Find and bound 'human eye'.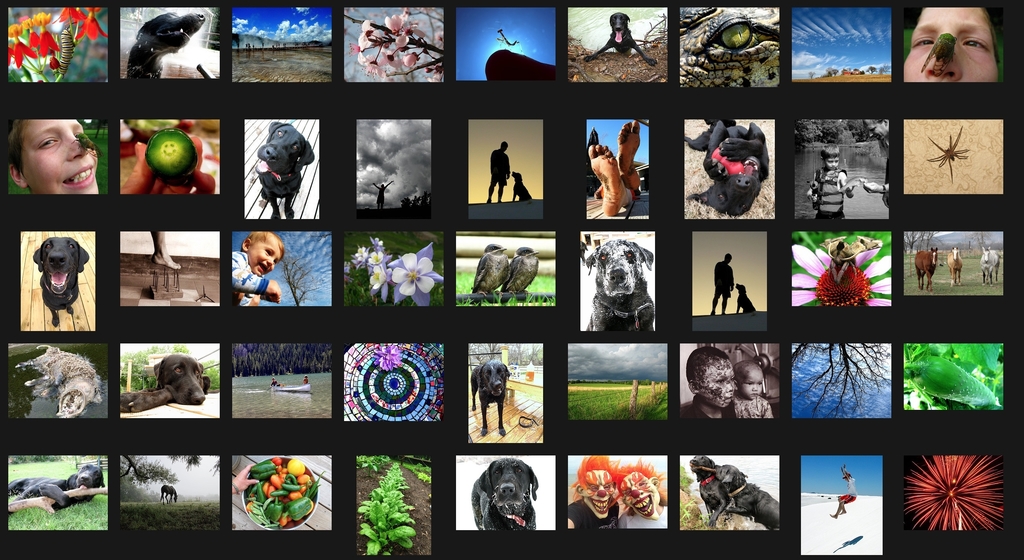
Bound: <box>35,136,59,152</box>.
